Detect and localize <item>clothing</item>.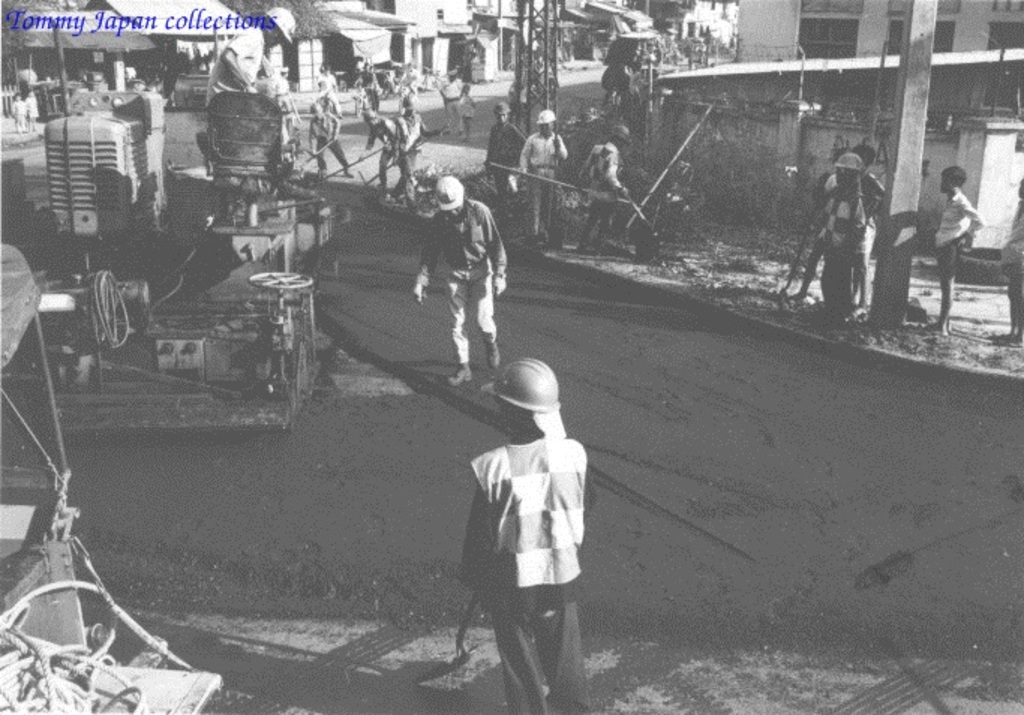
Localized at pyautogui.locateOnScreen(453, 430, 595, 714).
